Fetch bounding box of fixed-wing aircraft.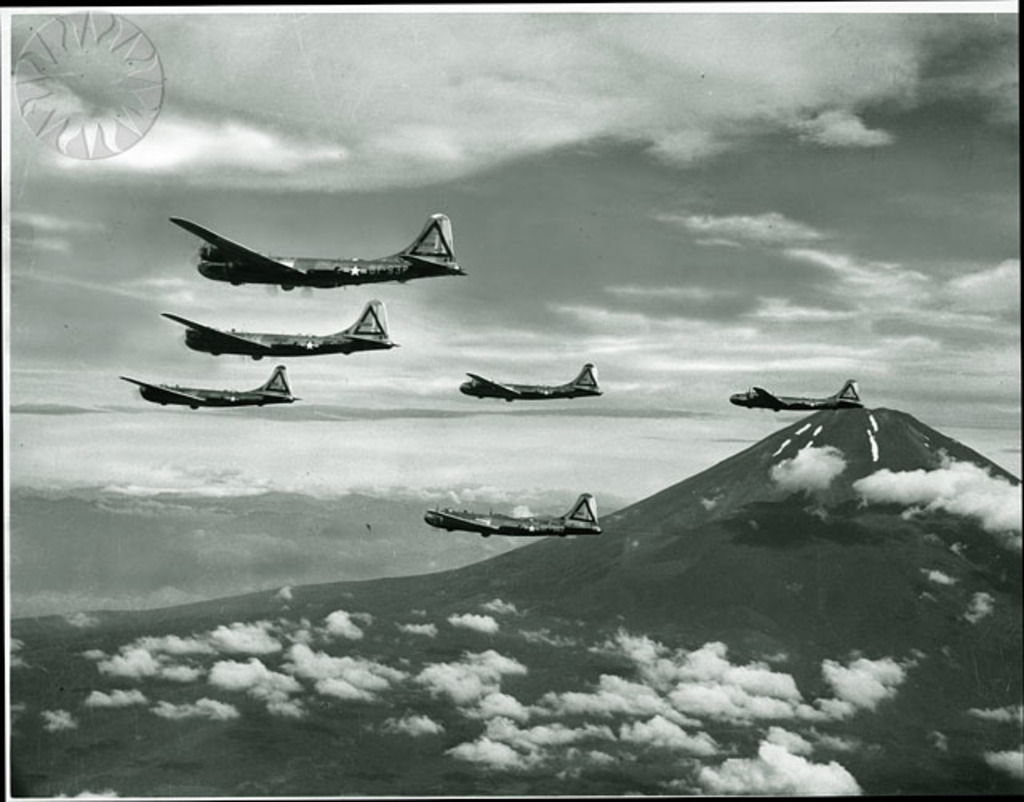
Bbox: l=168, t=210, r=472, b=298.
